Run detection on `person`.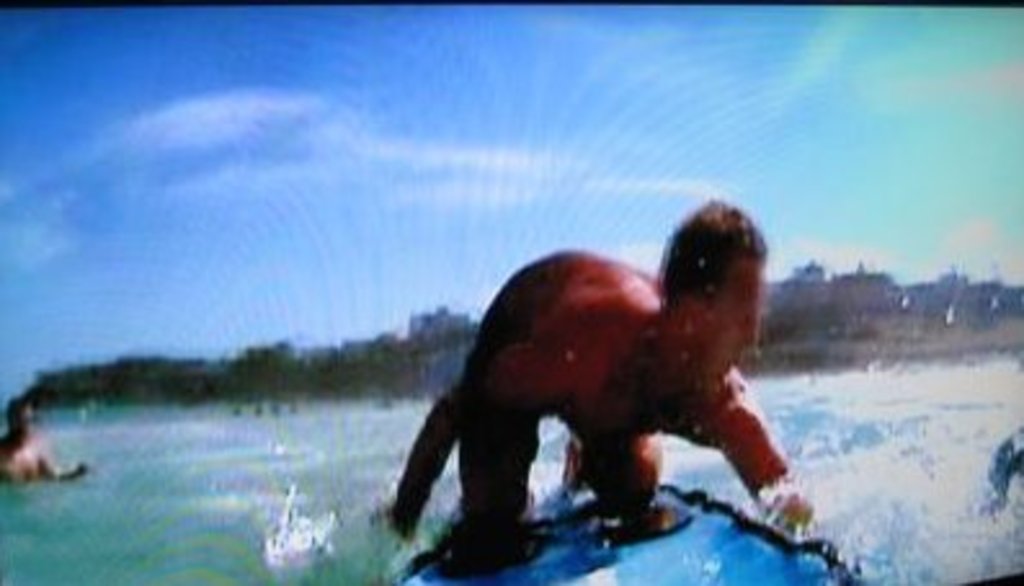
Result: detection(389, 199, 812, 568).
